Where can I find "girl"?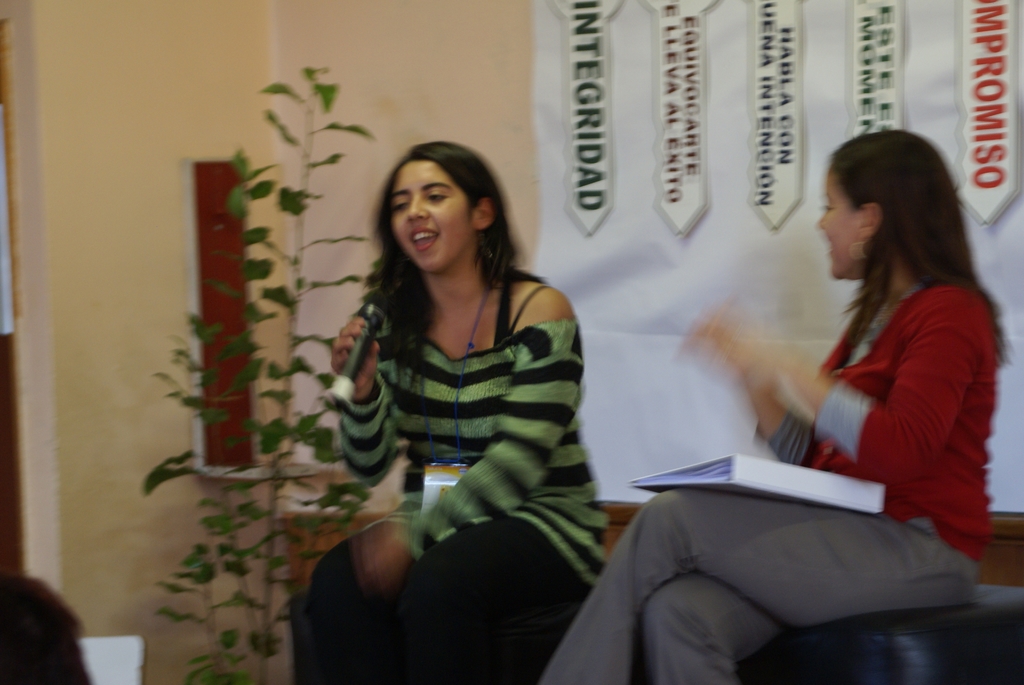
You can find it at 542/129/1016/684.
